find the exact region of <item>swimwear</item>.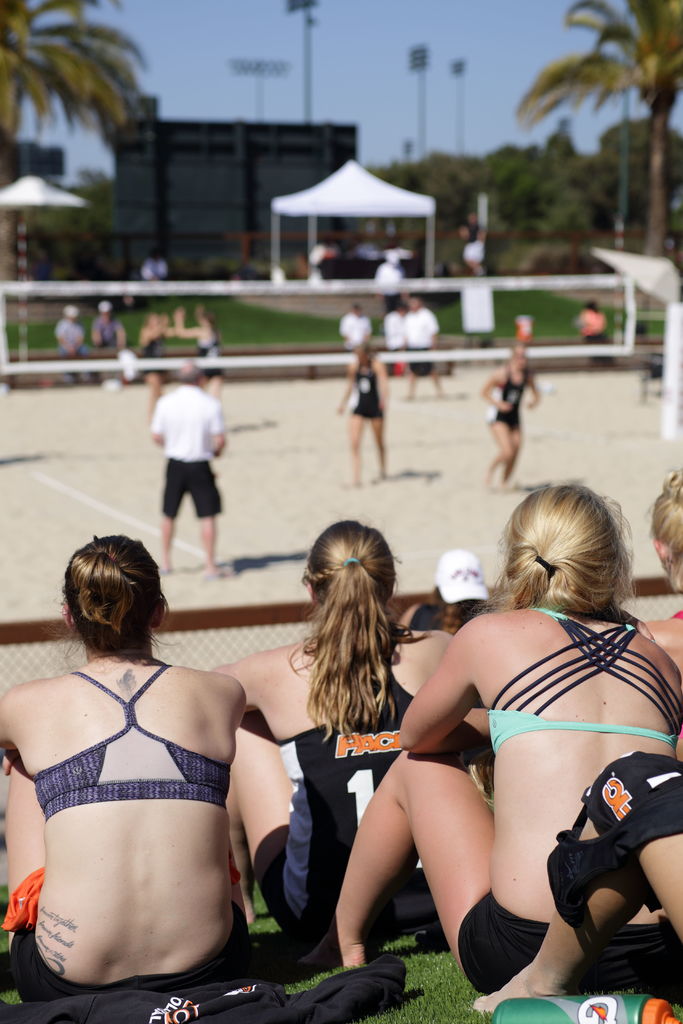
Exact region: 30, 652, 243, 801.
